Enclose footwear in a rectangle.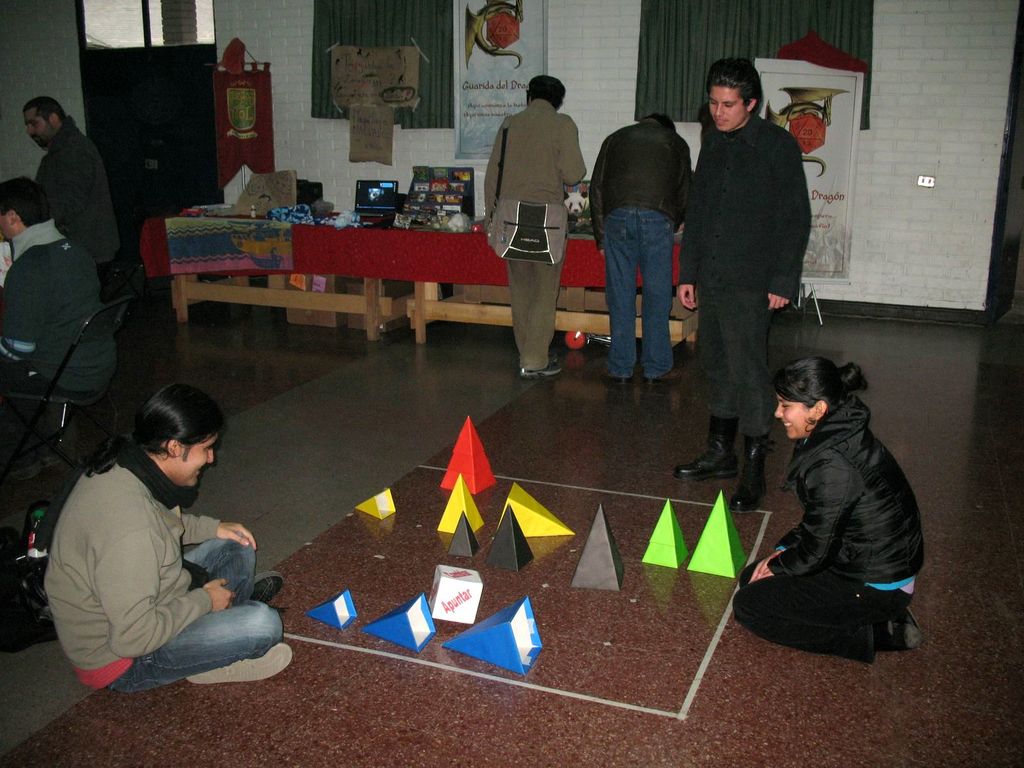
[605,365,628,387].
